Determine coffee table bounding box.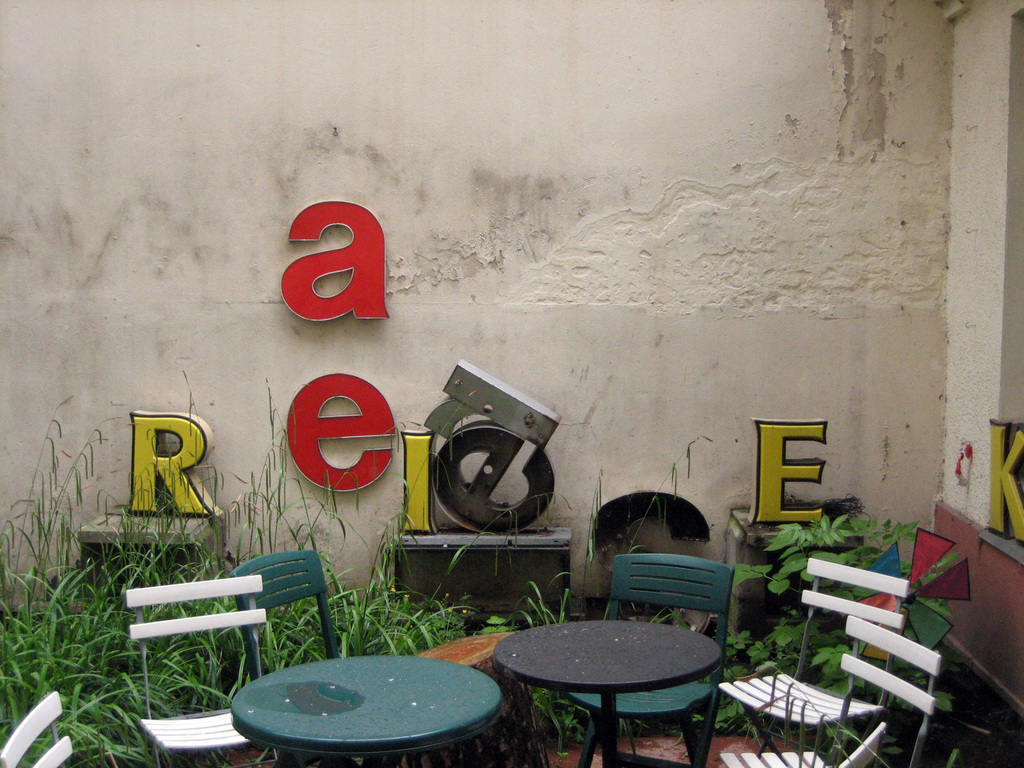
Determined: detection(486, 609, 739, 760).
